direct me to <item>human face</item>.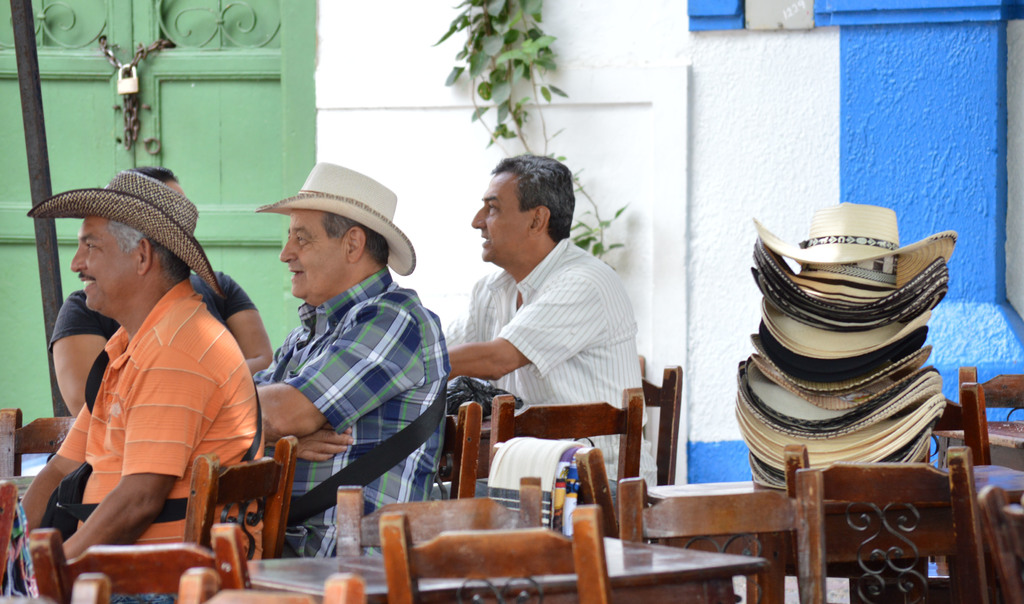
Direction: box(282, 211, 342, 298).
